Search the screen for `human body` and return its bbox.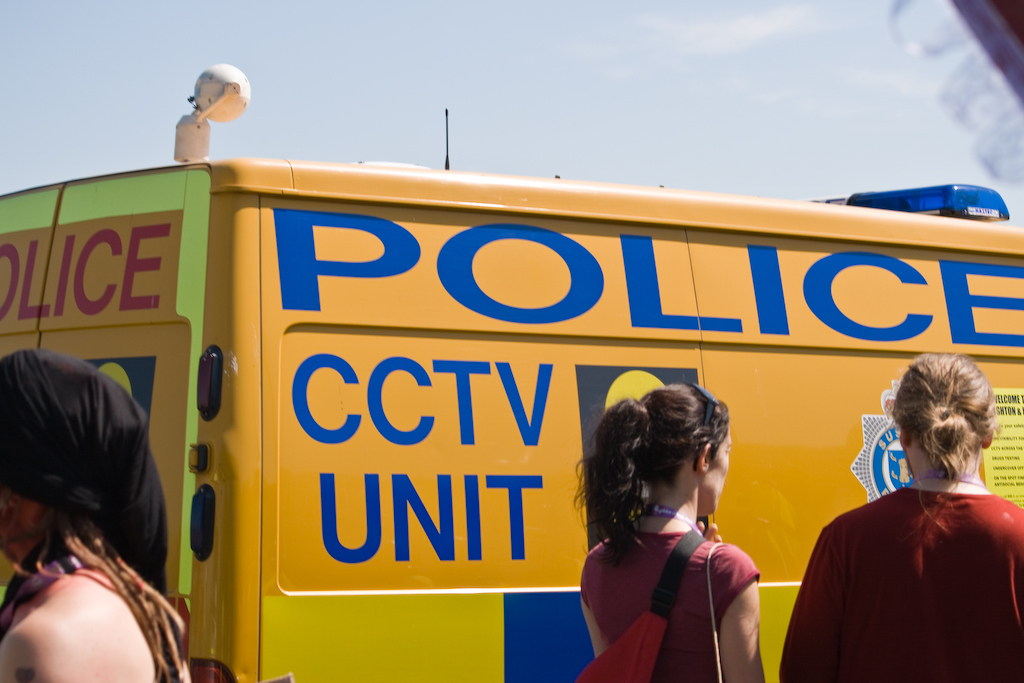
Found: 0 548 187 682.
